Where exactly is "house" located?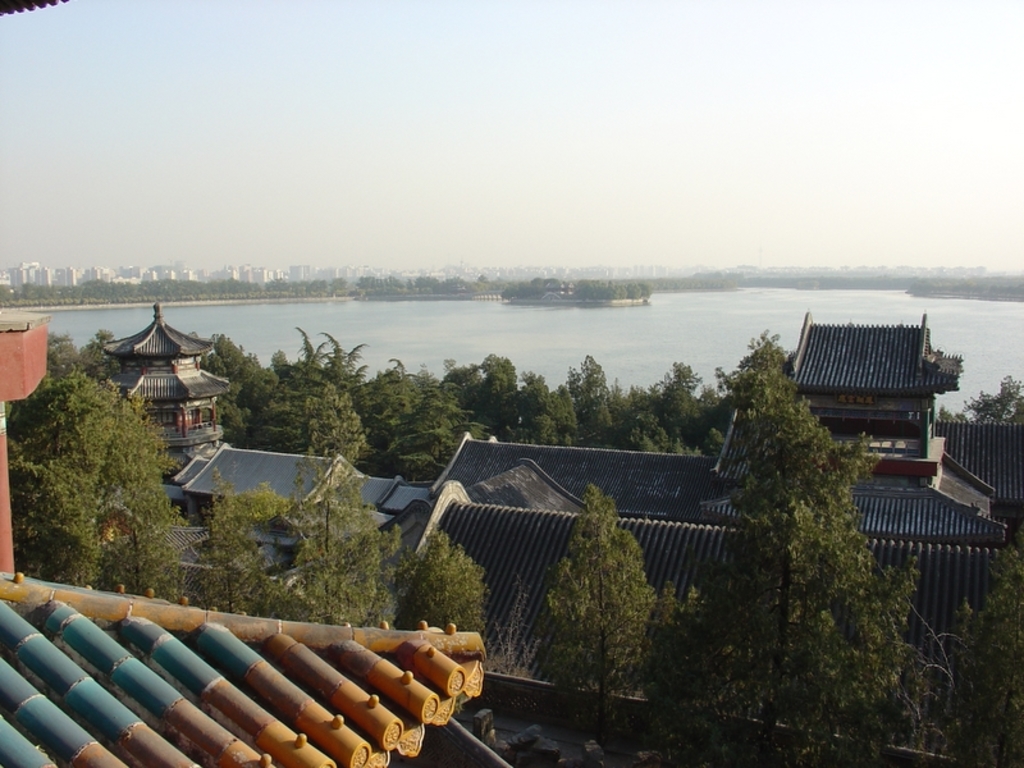
Its bounding box is crop(346, 466, 420, 513).
